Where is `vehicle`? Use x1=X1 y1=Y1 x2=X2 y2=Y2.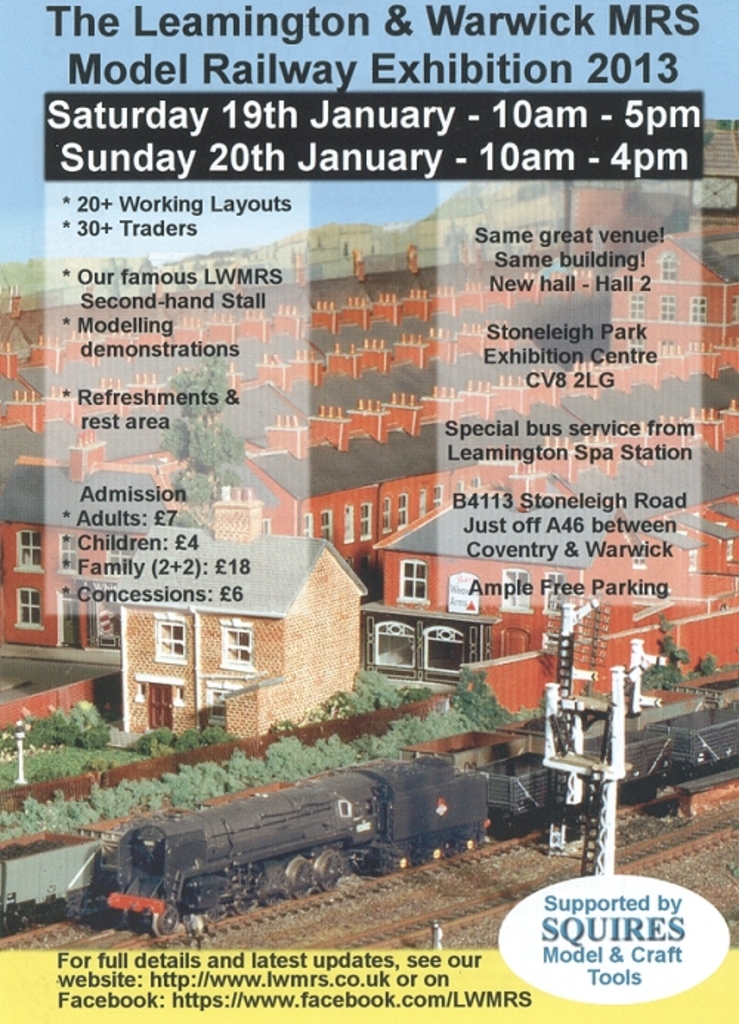
x1=98 y1=697 x2=738 y2=941.
